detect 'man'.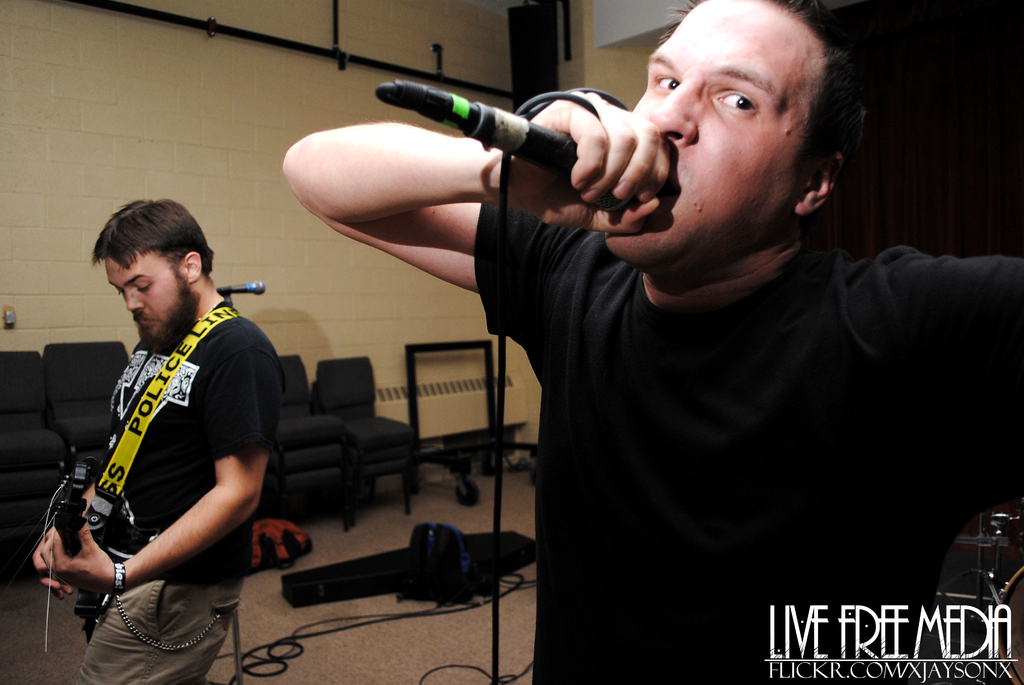
Detected at <bbox>404, 6, 998, 648</bbox>.
